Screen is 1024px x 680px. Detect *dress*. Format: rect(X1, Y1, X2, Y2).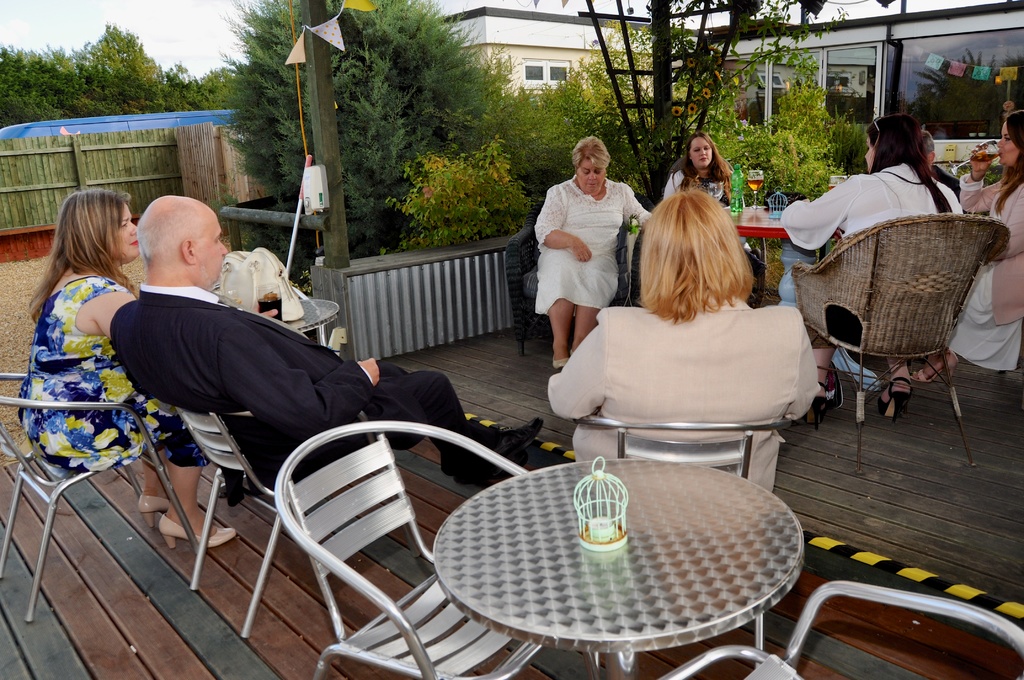
rect(537, 180, 651, 315).
